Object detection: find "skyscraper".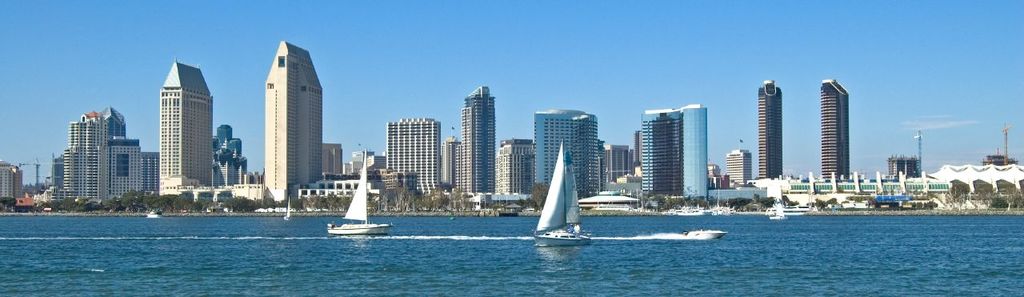
[left=457, top=83, right=491, bottom=197].
